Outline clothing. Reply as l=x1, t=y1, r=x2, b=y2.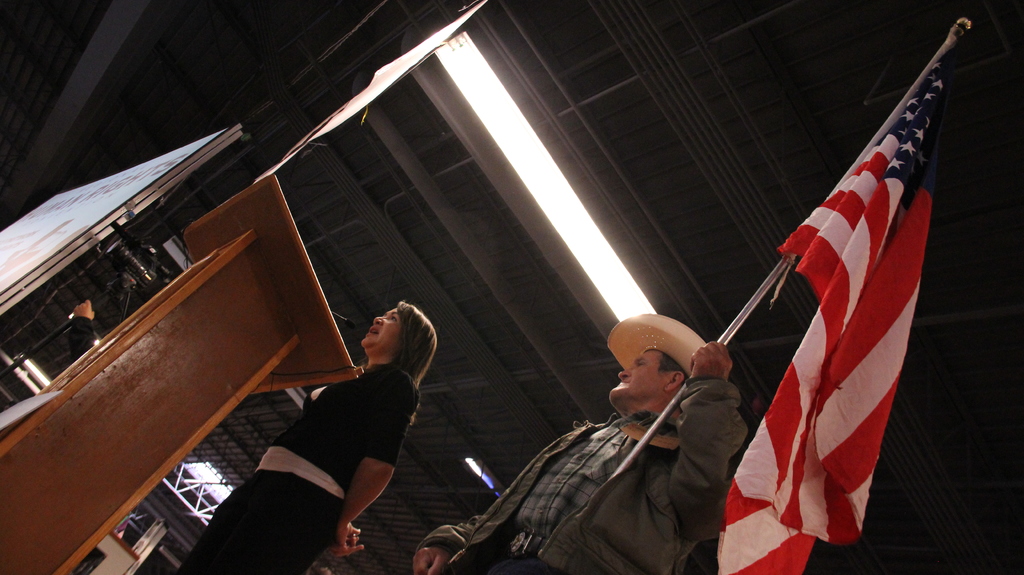
l=417, t=372, r=750, b=574.
